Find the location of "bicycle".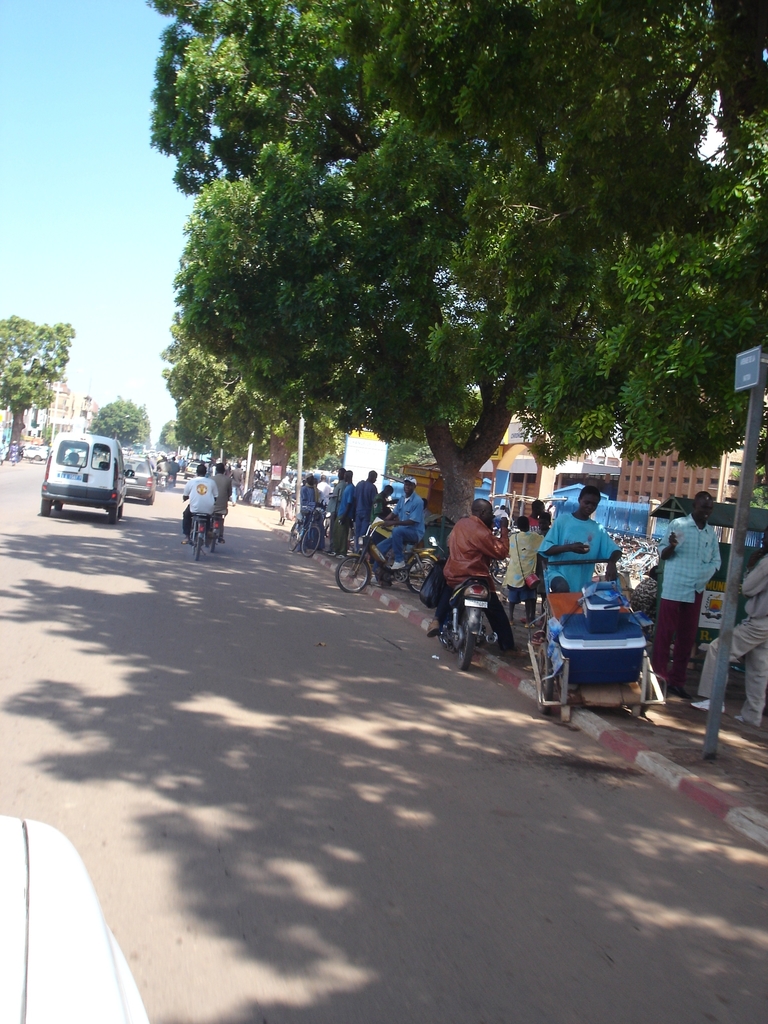
Location: bbox(287, 505, 324, 559).
